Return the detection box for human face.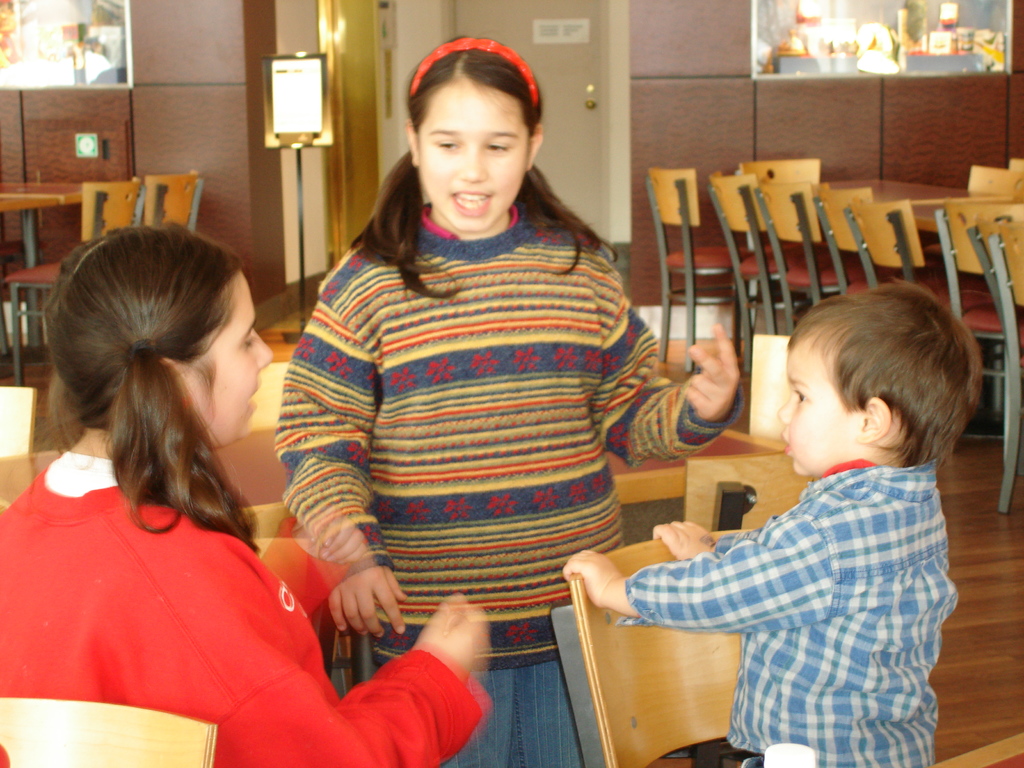
[175, 275, 273, 452].
